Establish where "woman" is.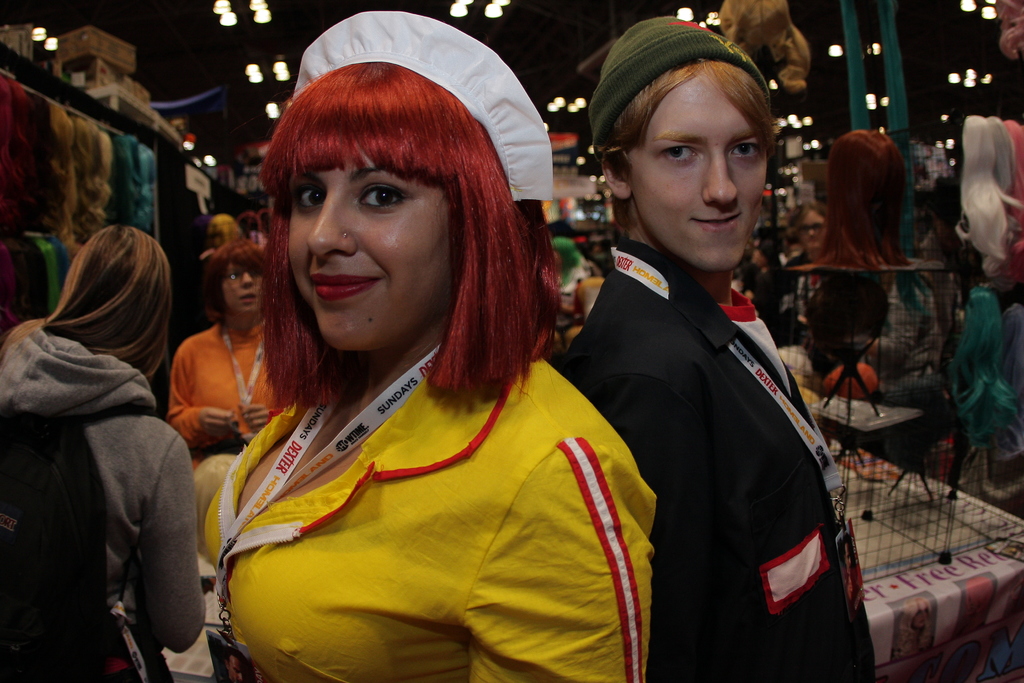
Established at <bbox>162, 242, 286, 469</bbox>.
